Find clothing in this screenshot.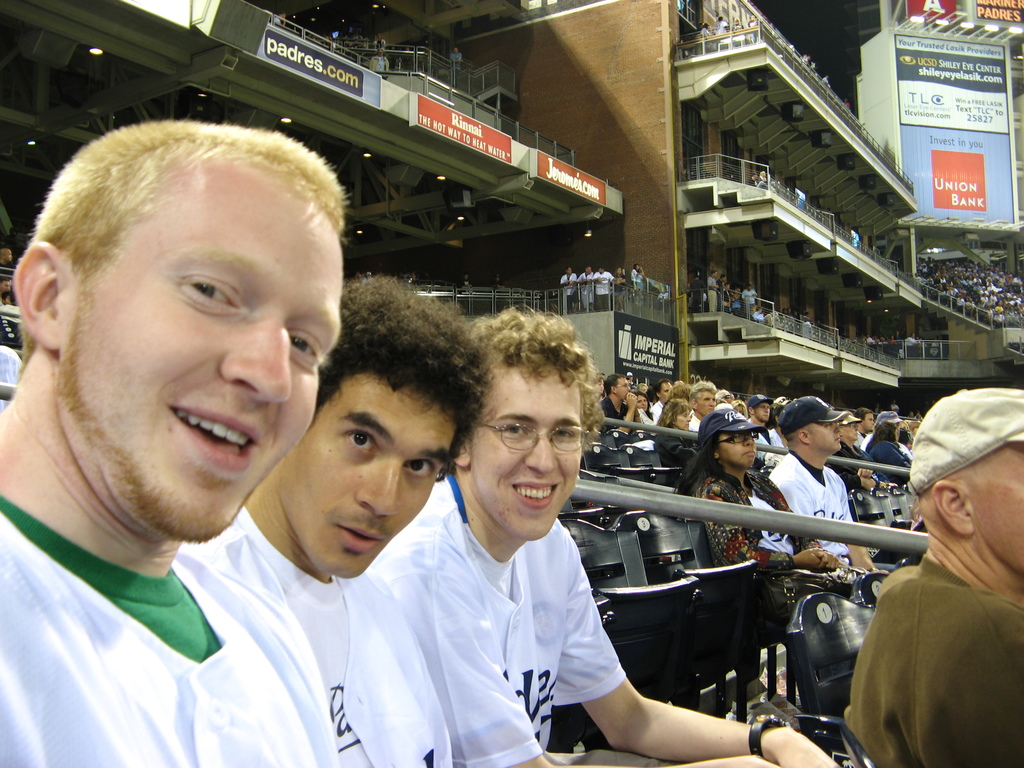
The bounding box for clothing is (x1=611, y1=273, x2=628, y2=300).
